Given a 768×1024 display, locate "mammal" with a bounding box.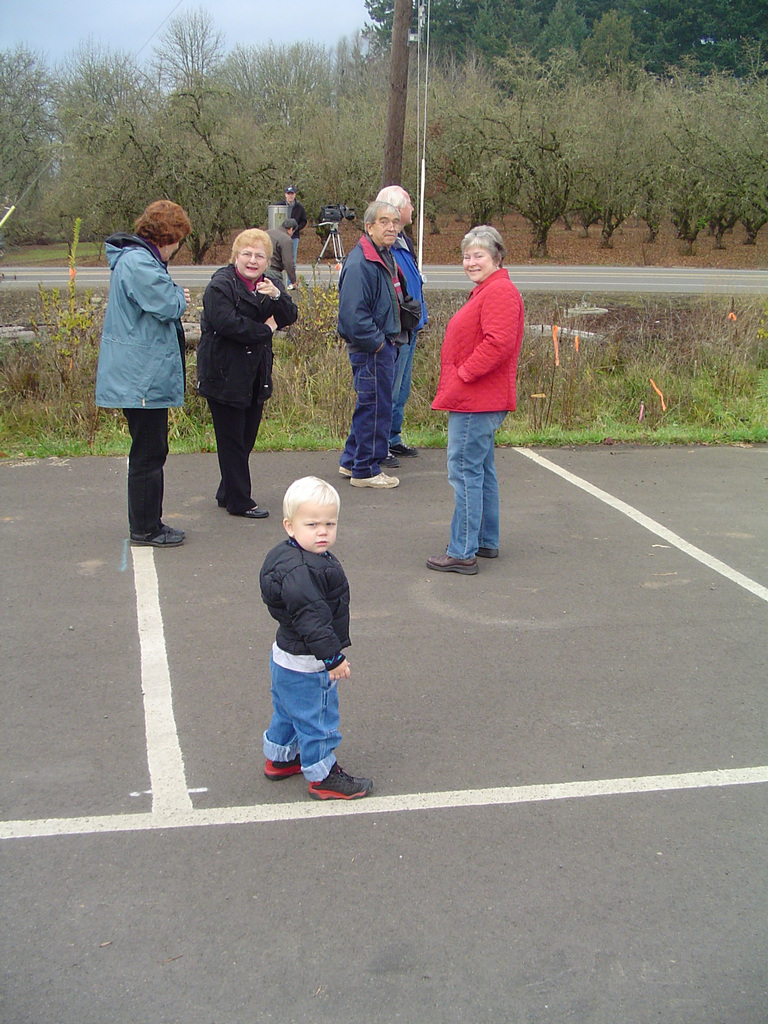
Located: <box>263,211,305,295</box>.
